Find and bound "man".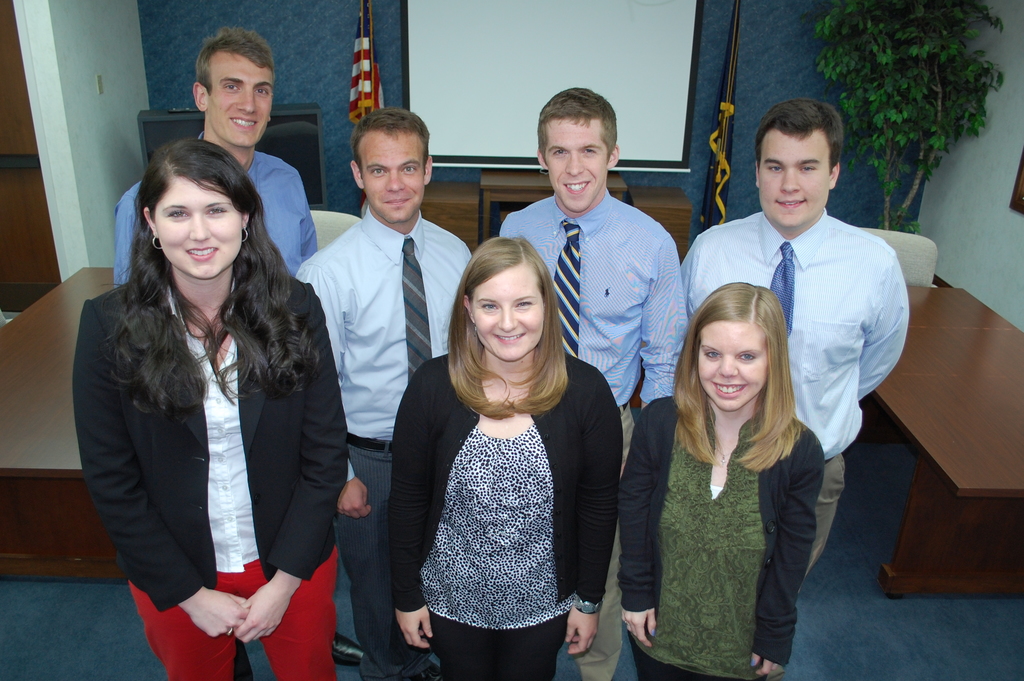
Bound: rect(495, 90, 686, 680).
